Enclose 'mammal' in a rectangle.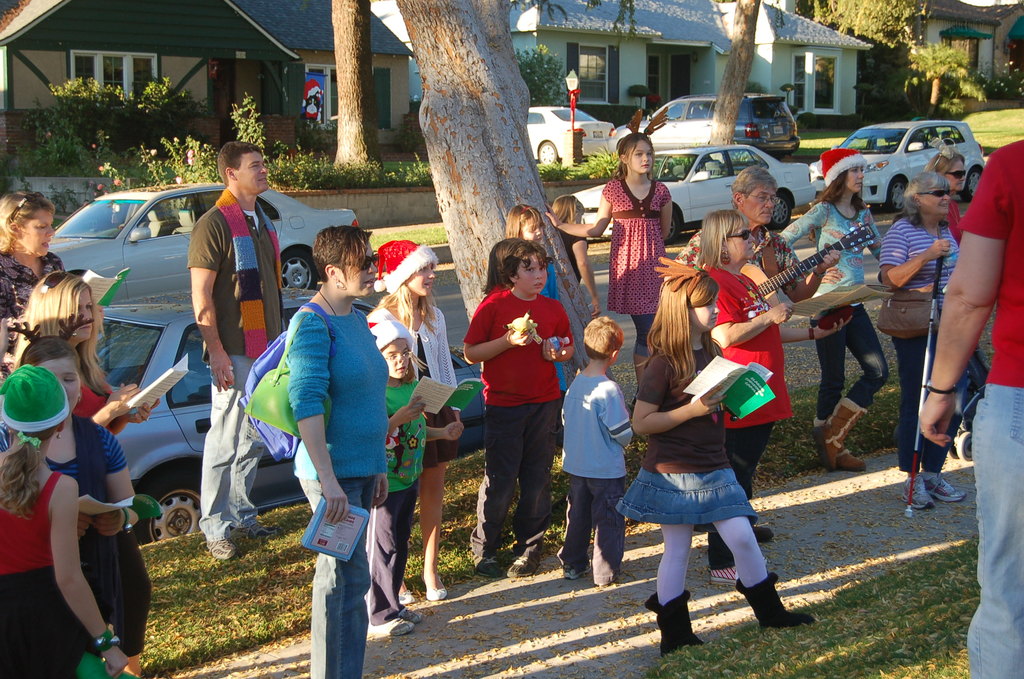
[694, 209, 851, 585].
